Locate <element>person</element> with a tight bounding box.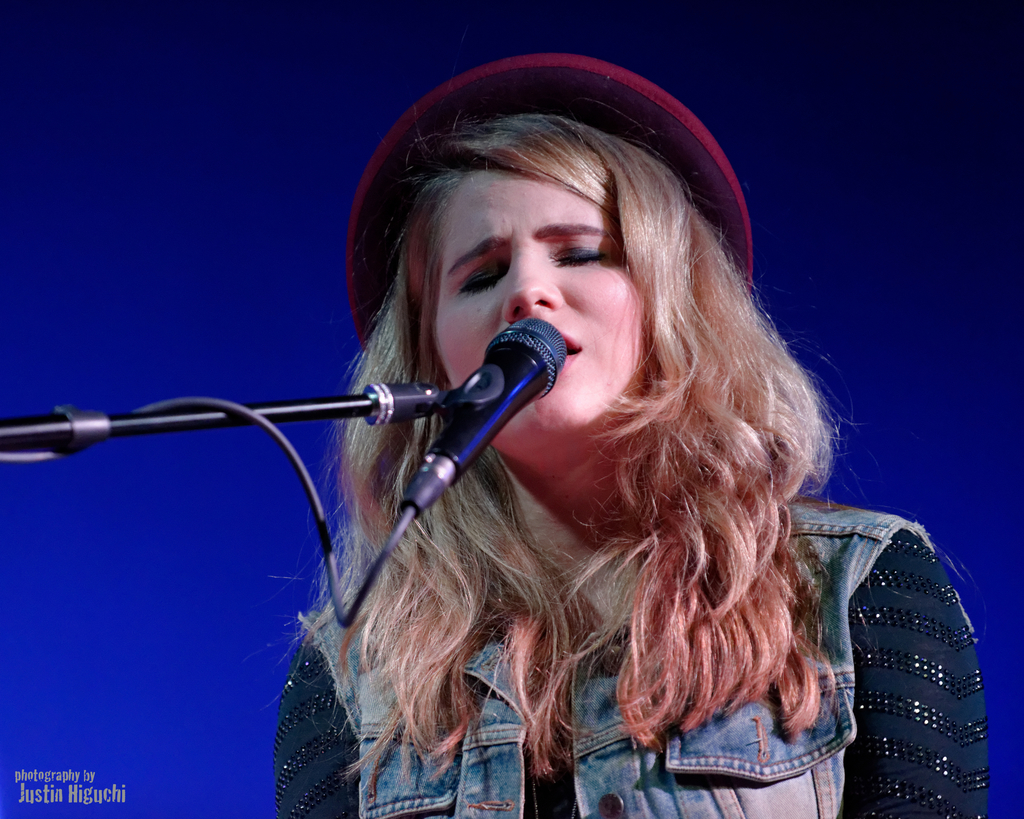
[x1=266, y1=102, x2=995, y2=818].
